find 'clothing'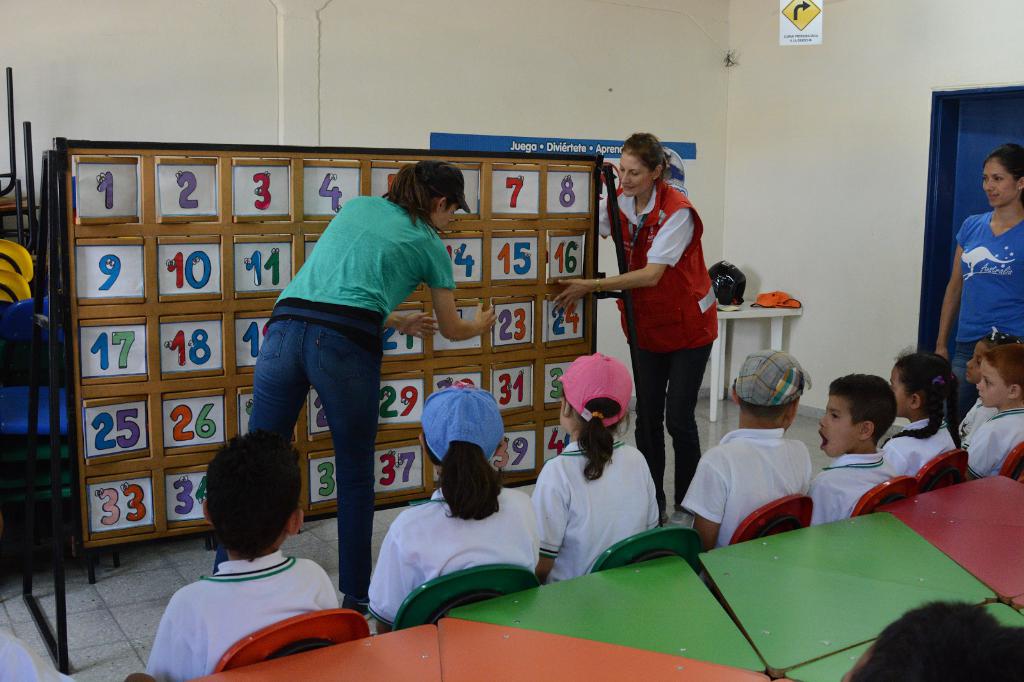
364:487:531:597
